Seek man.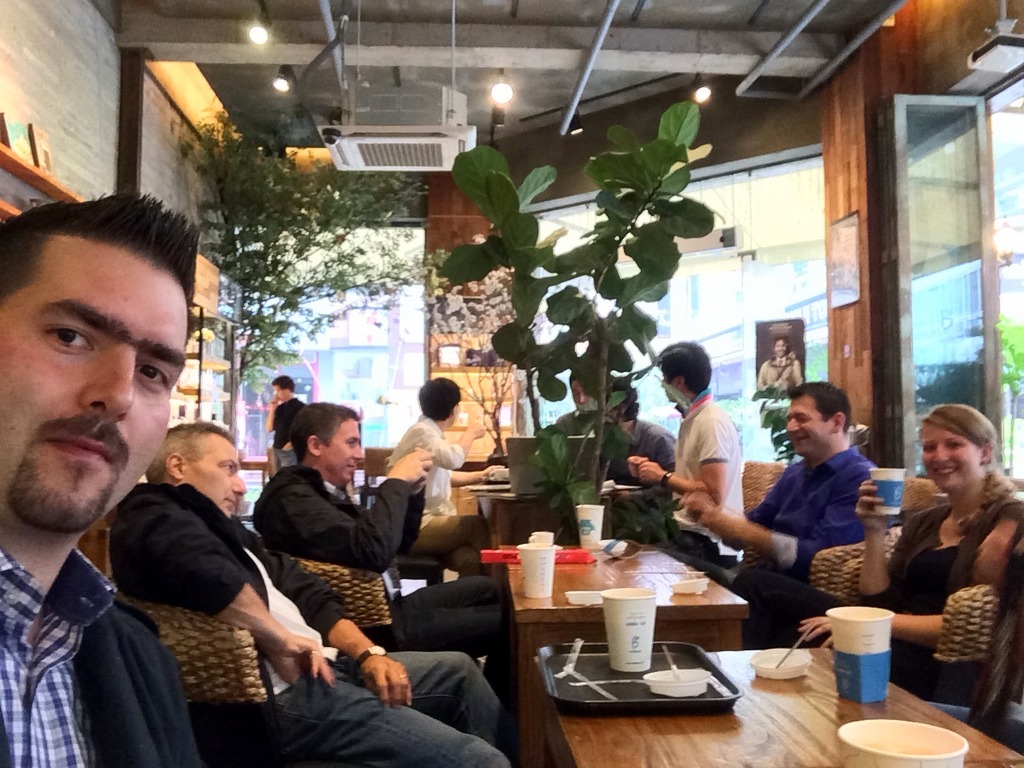
<box>590,378,682,510</box>.
